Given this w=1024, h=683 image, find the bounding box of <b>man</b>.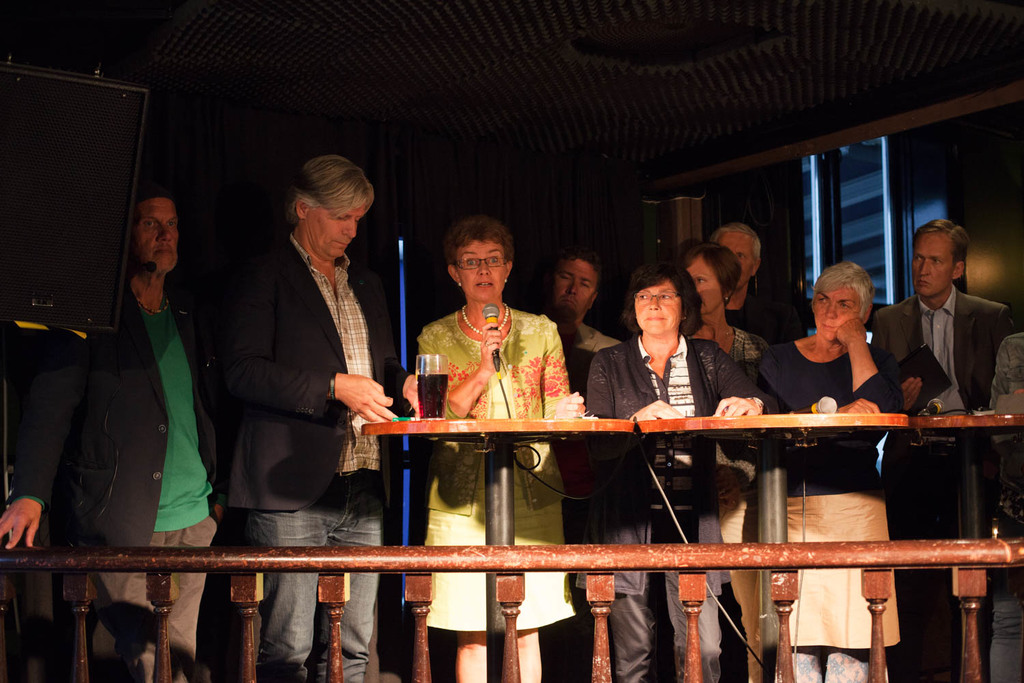
866,210,1023,682.
